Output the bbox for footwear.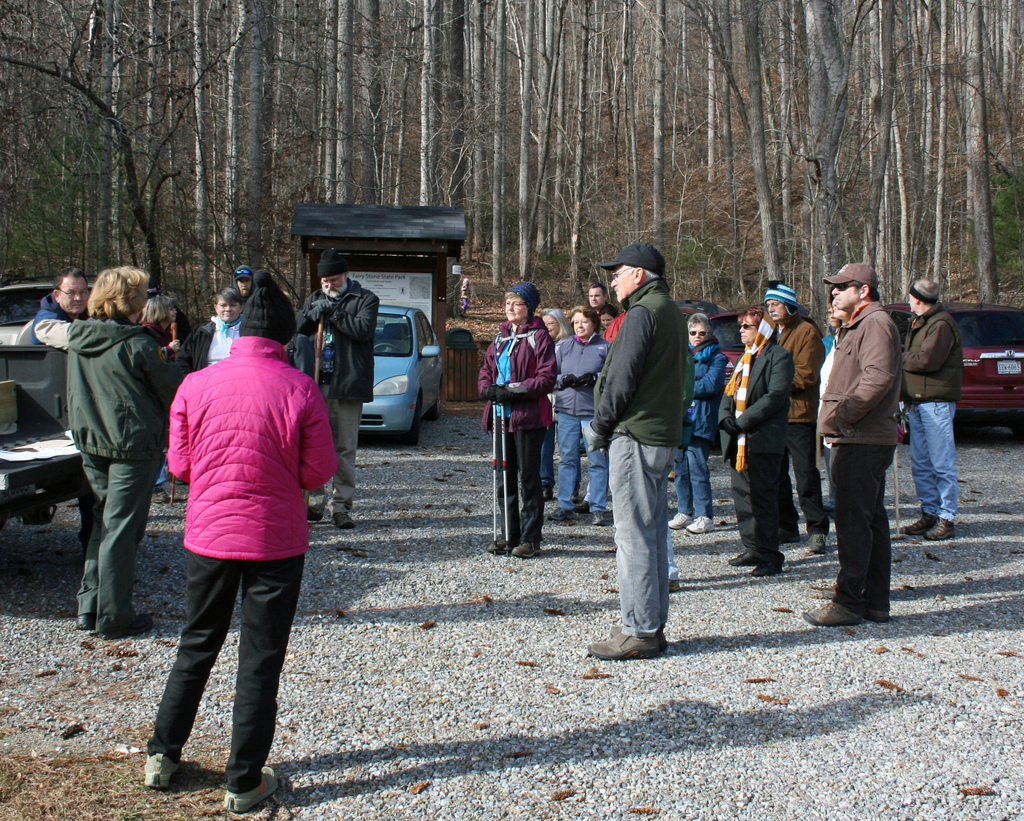
pyautogui.locateOnScreen(101, 615, 154, 640).
